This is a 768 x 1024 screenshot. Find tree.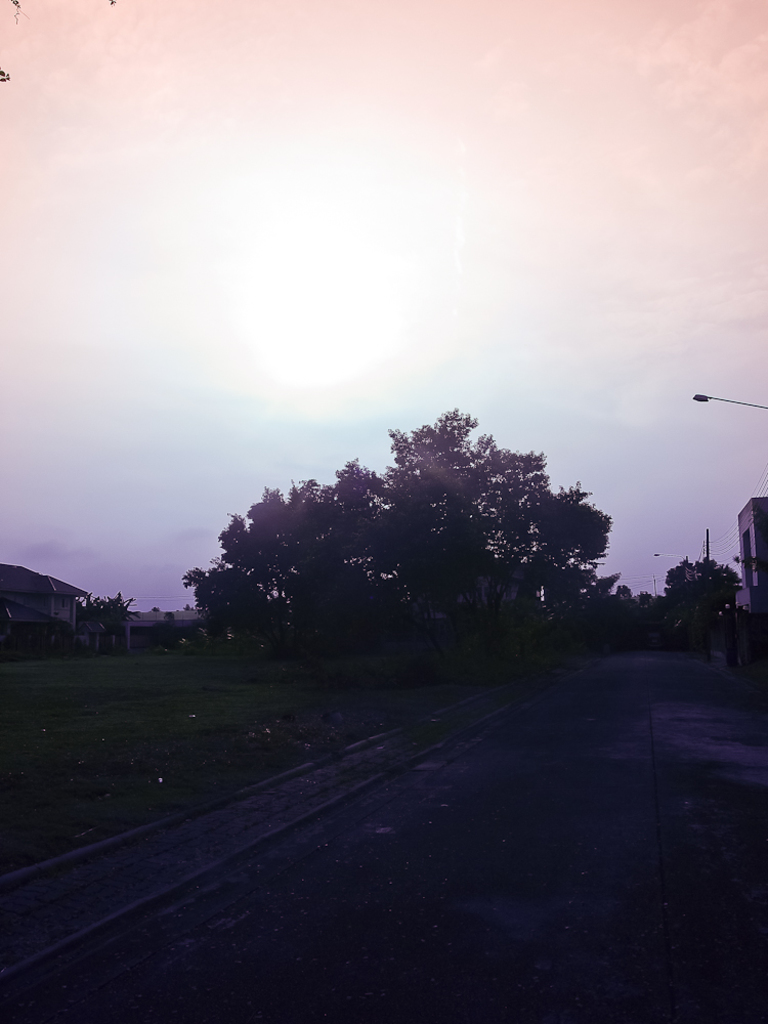
Bounding box: 0/574/226/667.
